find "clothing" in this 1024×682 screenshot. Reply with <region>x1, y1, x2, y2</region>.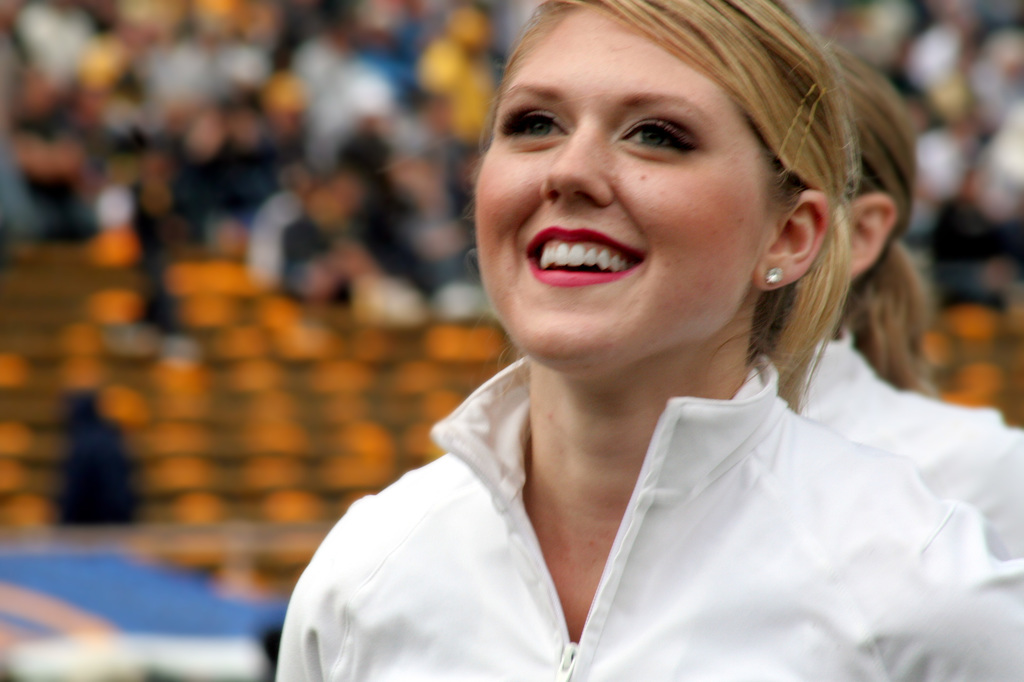
<region>273, 351, 957, 674</region>.
